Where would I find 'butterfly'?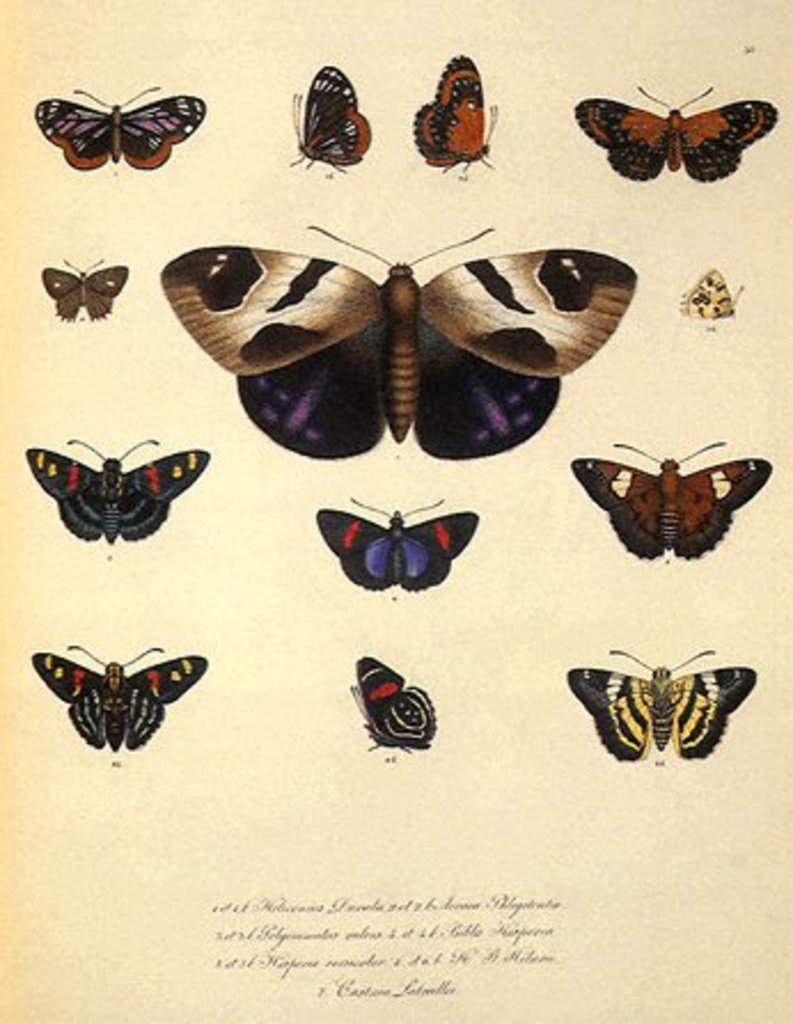
At bbox=(568, 438, 775, 566).
